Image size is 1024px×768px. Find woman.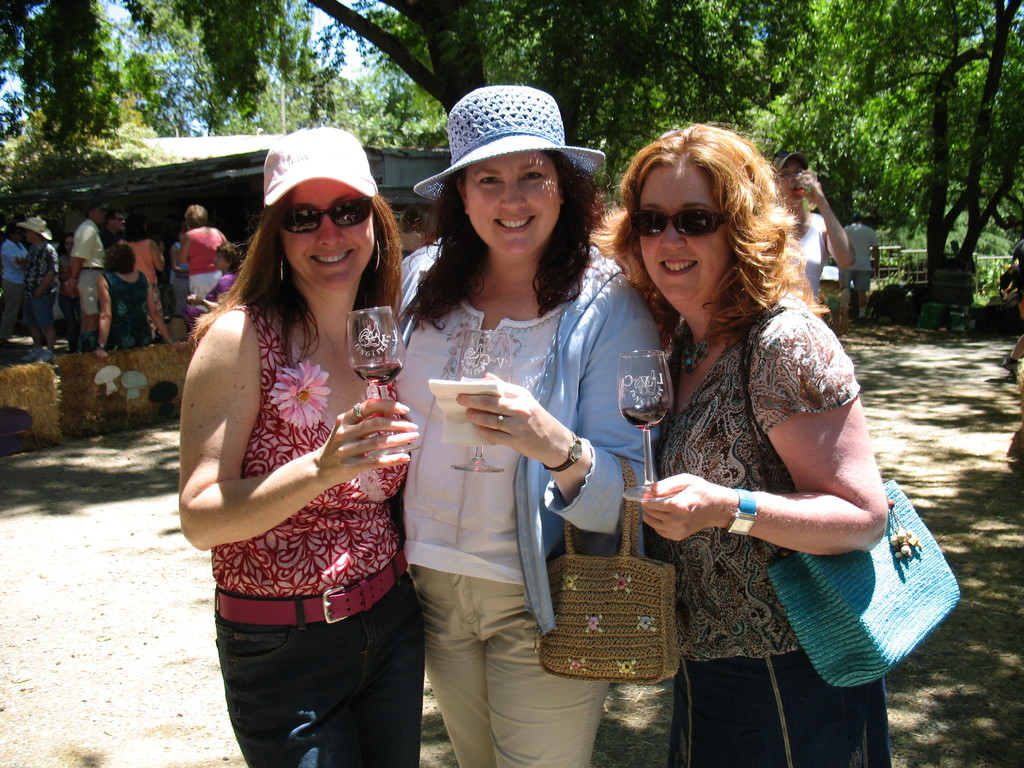
<region>376, 84, 631, 767</region>.
